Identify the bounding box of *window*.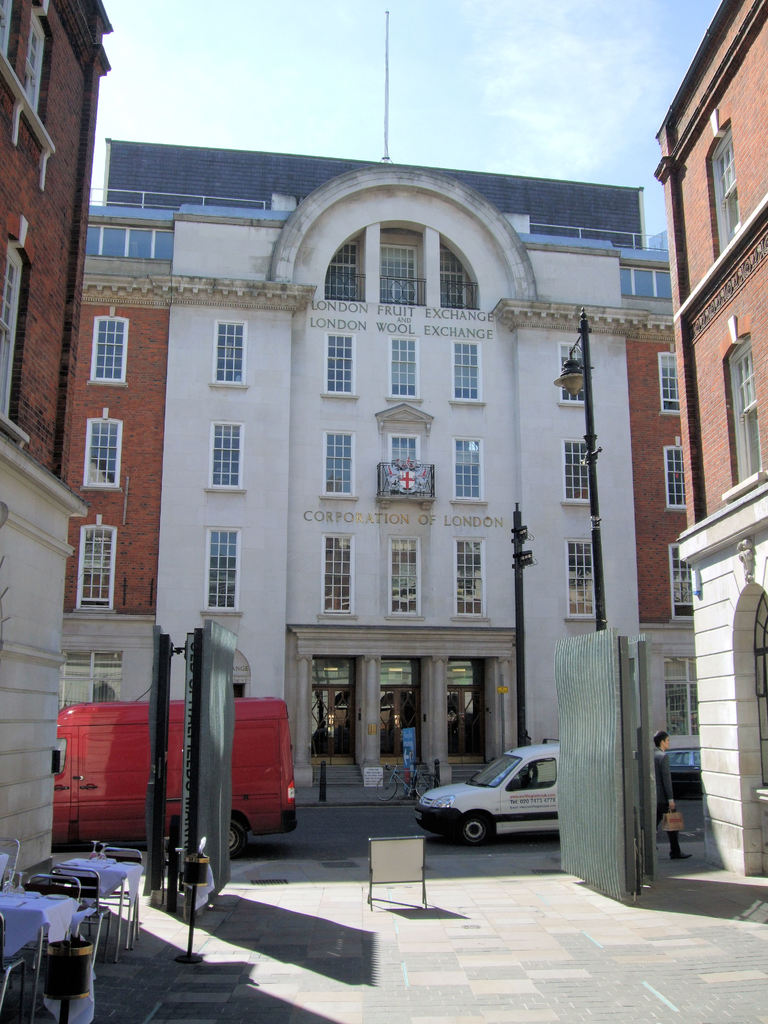
detection(385, 338, 420, 399).
